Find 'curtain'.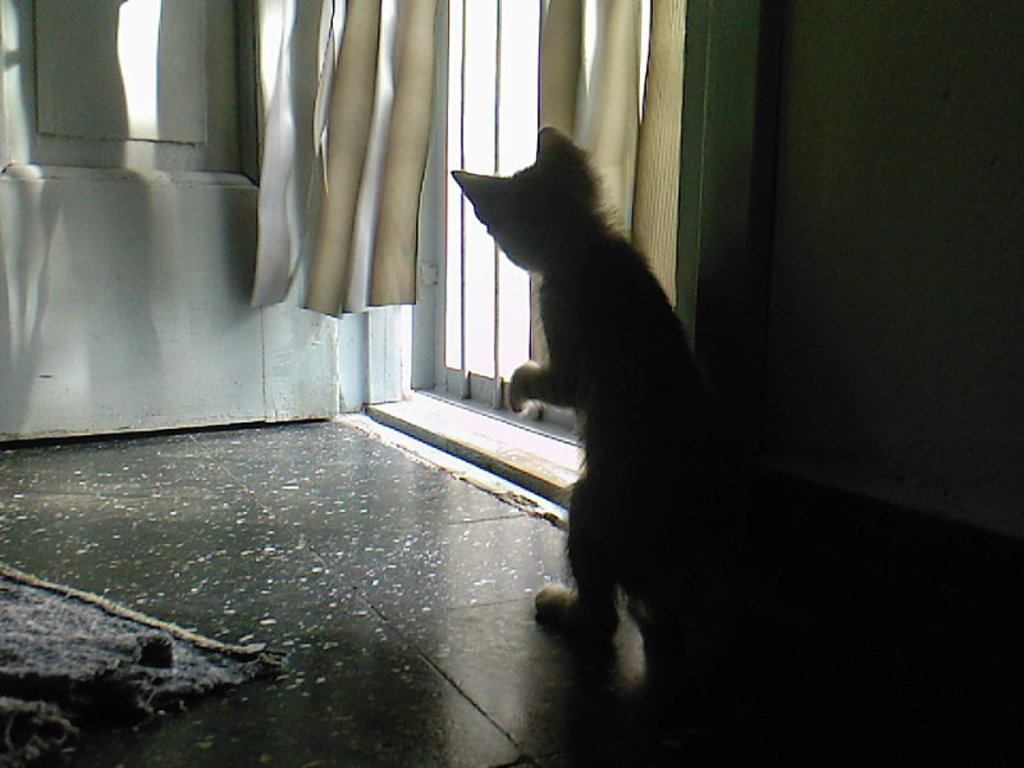
bbox=[248, 0, 443, 320].
